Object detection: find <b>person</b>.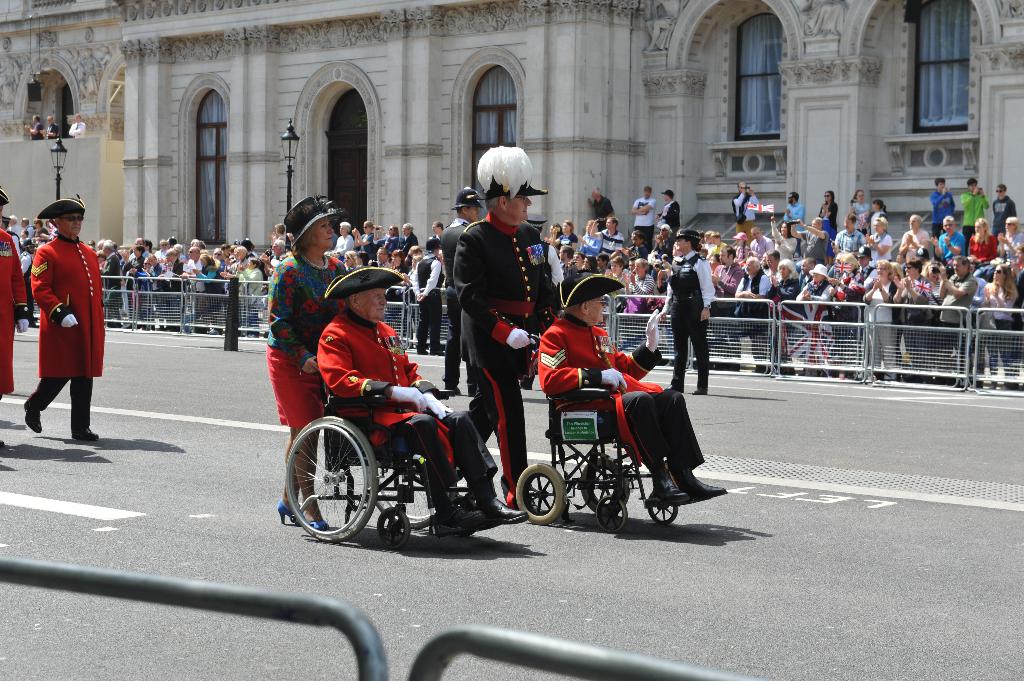
{"left": 267, "top": 198, "right": 343, "bottom": 534}.
